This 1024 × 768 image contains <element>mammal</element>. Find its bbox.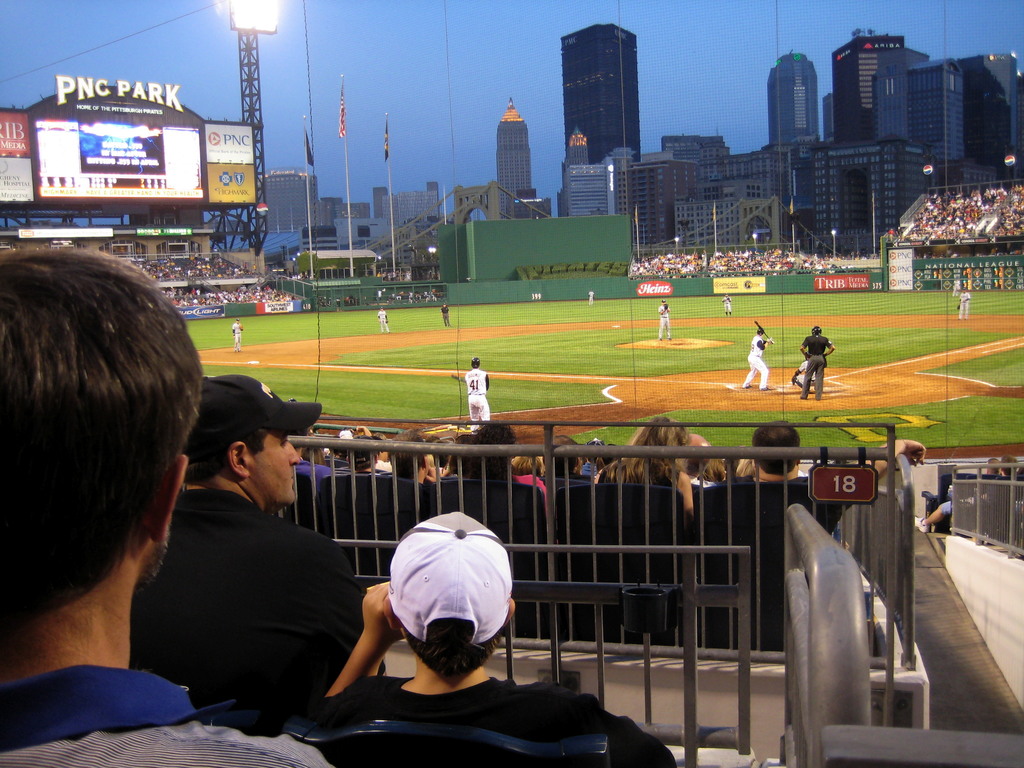
x1=956 y1=287 x2=971 y2=319.
